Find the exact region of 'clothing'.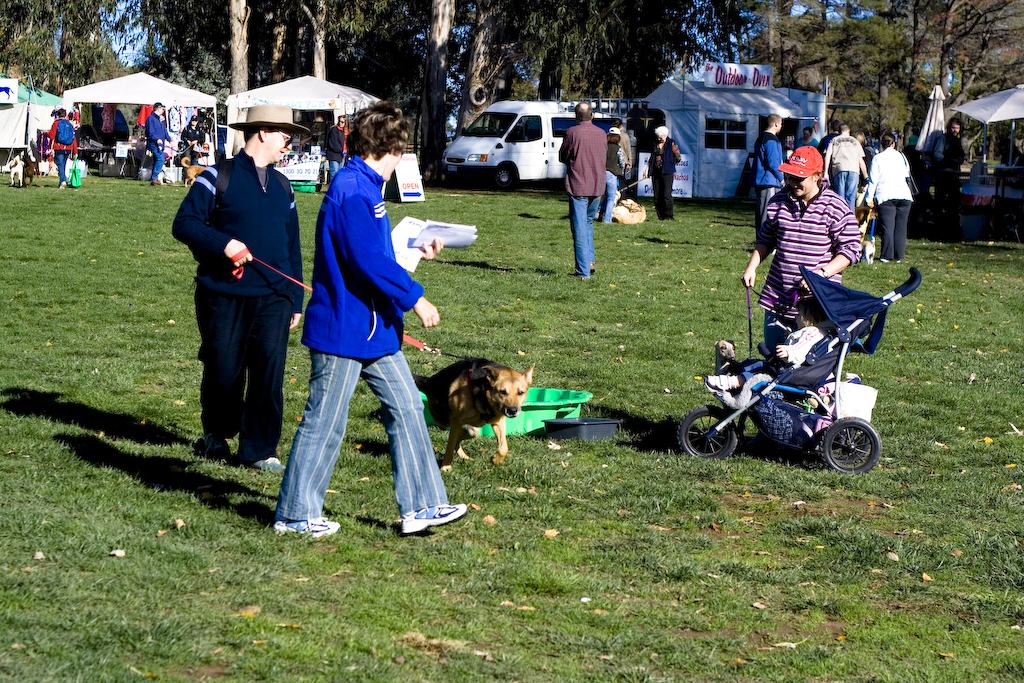
Exact region: BBox(815, 135, 834, 154).
